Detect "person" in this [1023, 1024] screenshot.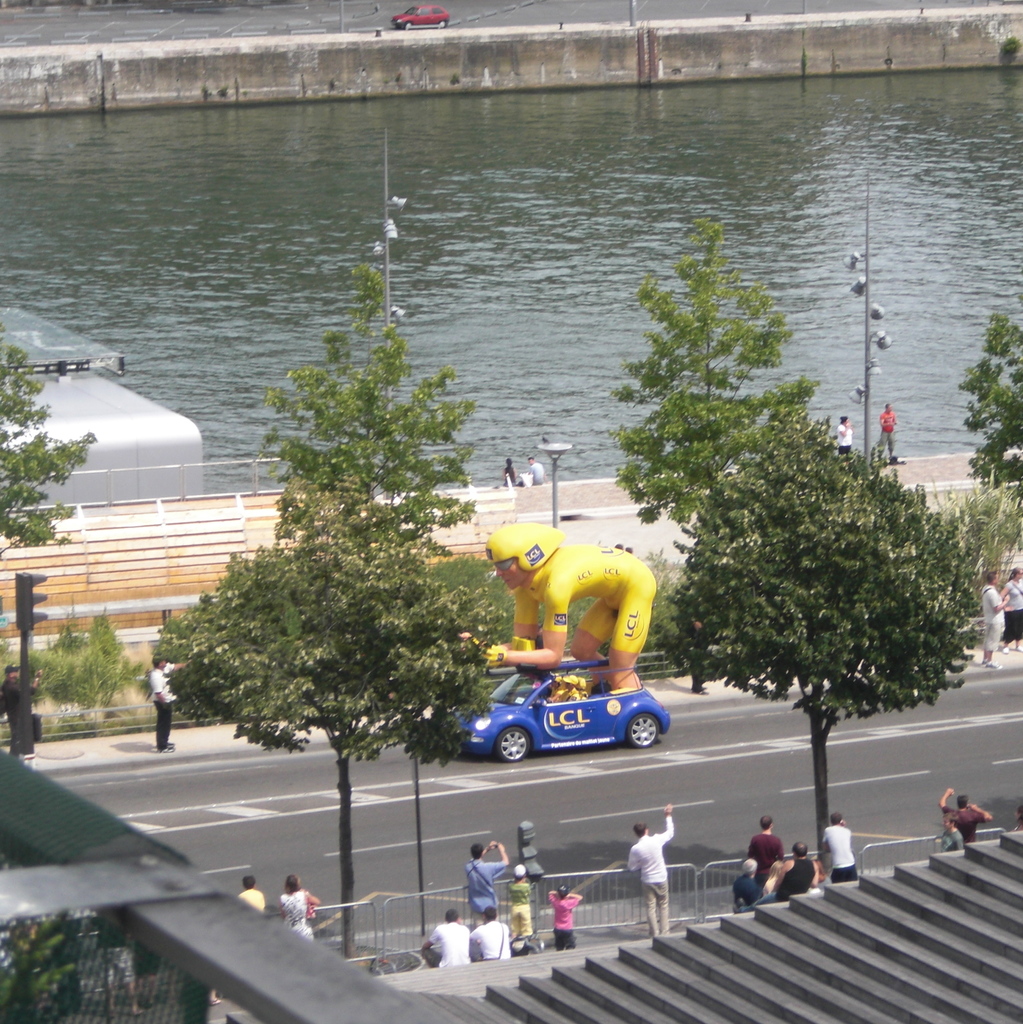
Detection: pyautogui.locateOnScreen(422, 913, 473, 965).
